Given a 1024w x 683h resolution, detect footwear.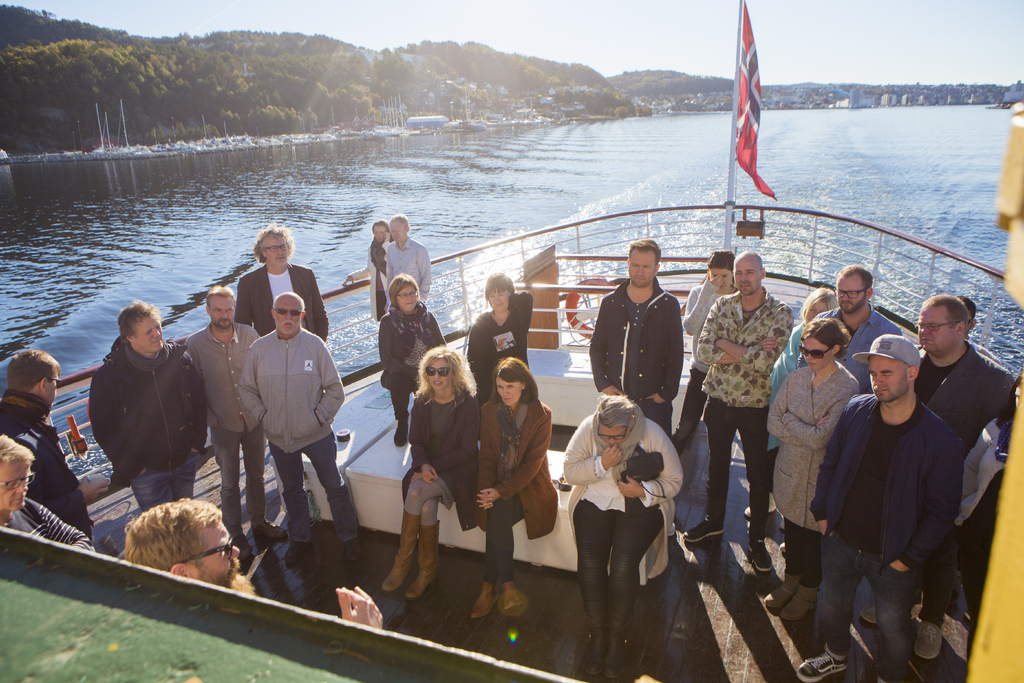
(284, 541, 309, 563).
